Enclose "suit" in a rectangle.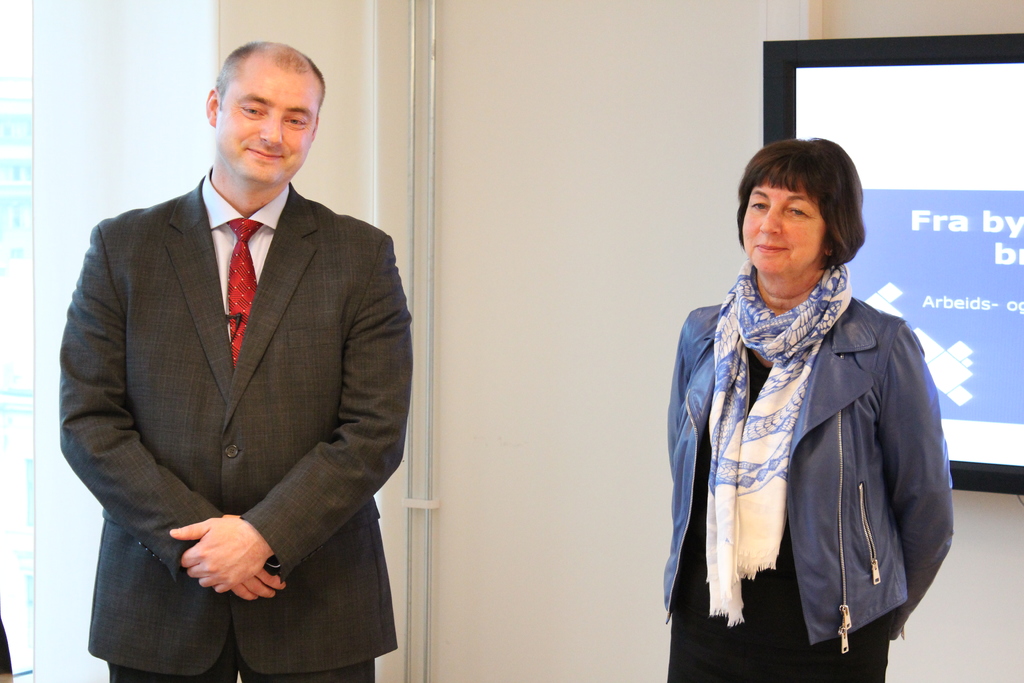
x1=64, y1=44, x2=401, y2=682.
